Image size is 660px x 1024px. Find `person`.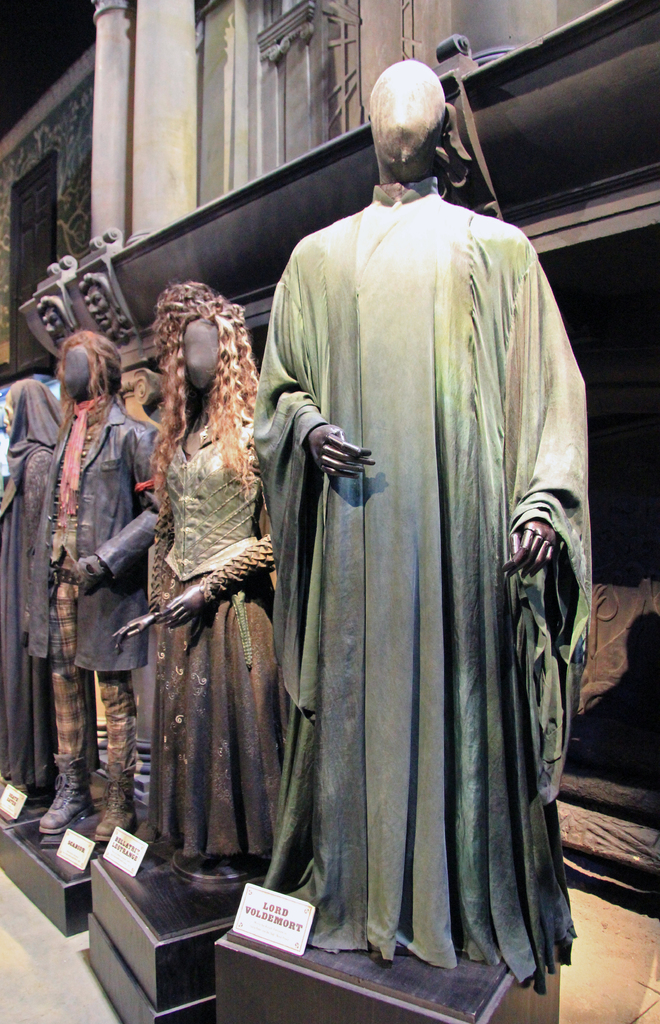
(left=104, top=285, right=288, bottom=949).
